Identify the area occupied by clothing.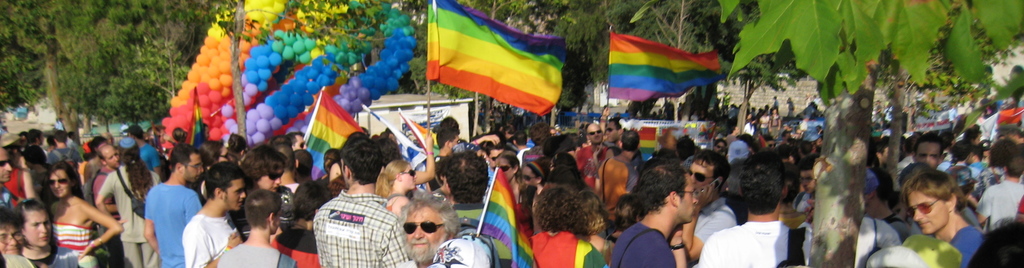
Area: bbox(48, 219, 93, 263).
